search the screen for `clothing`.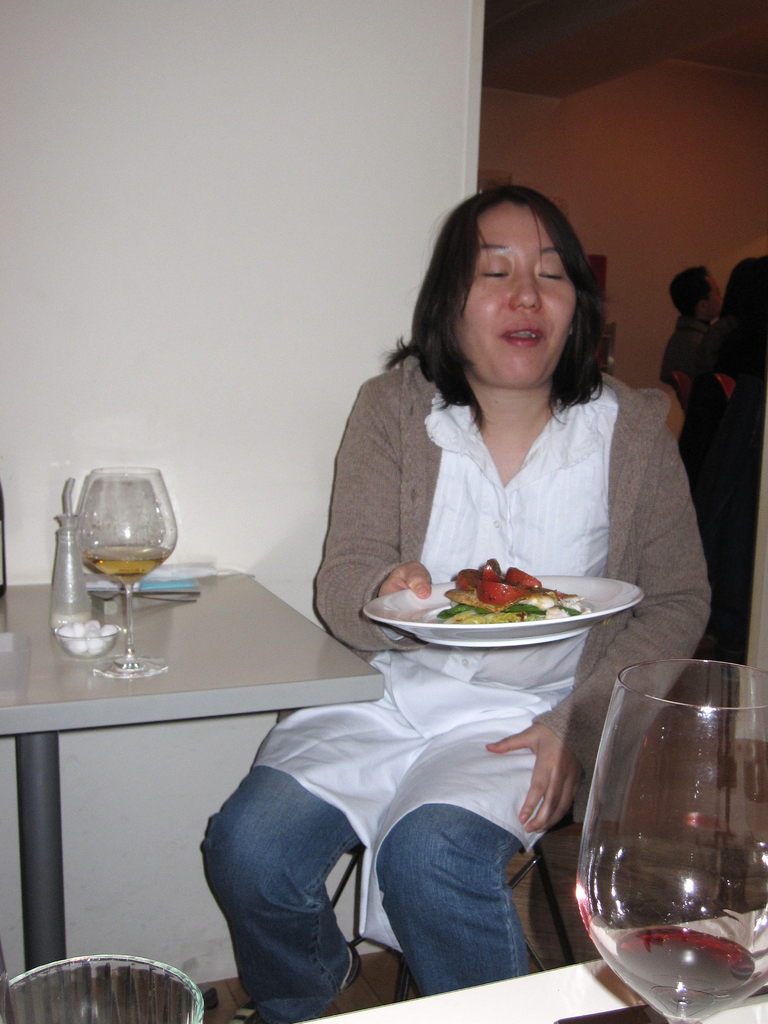
Found at [x1=660, y1=305, x2=716, y2=382].
